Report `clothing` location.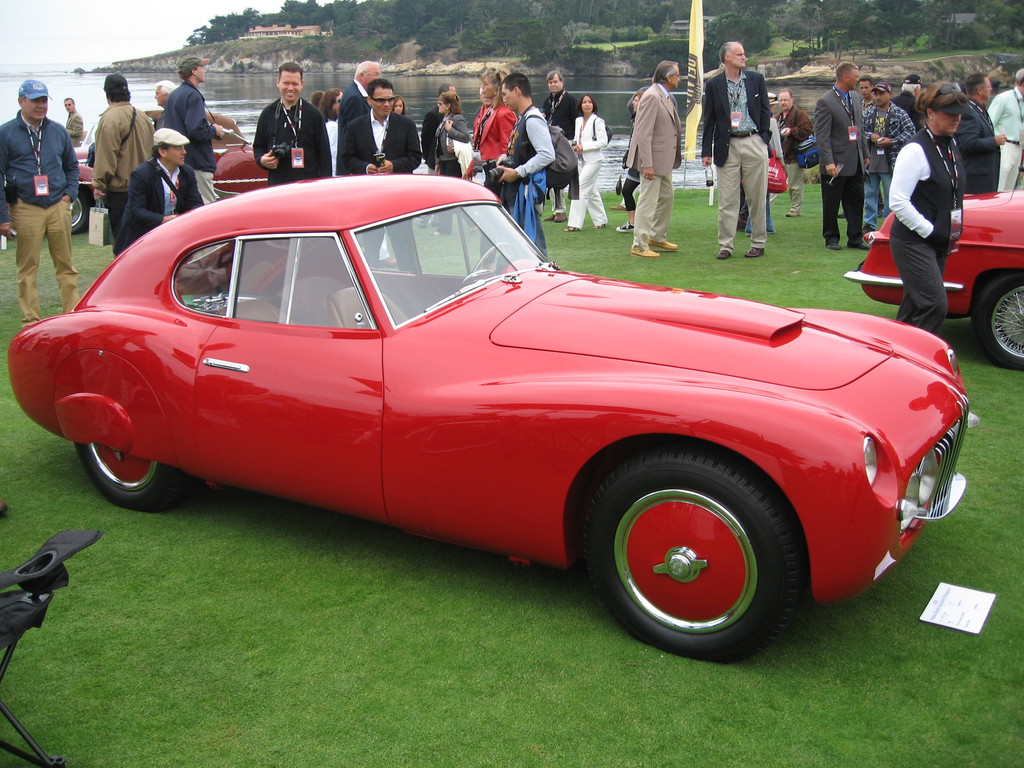
Report: l=707, t=73, r=779, b=256.
